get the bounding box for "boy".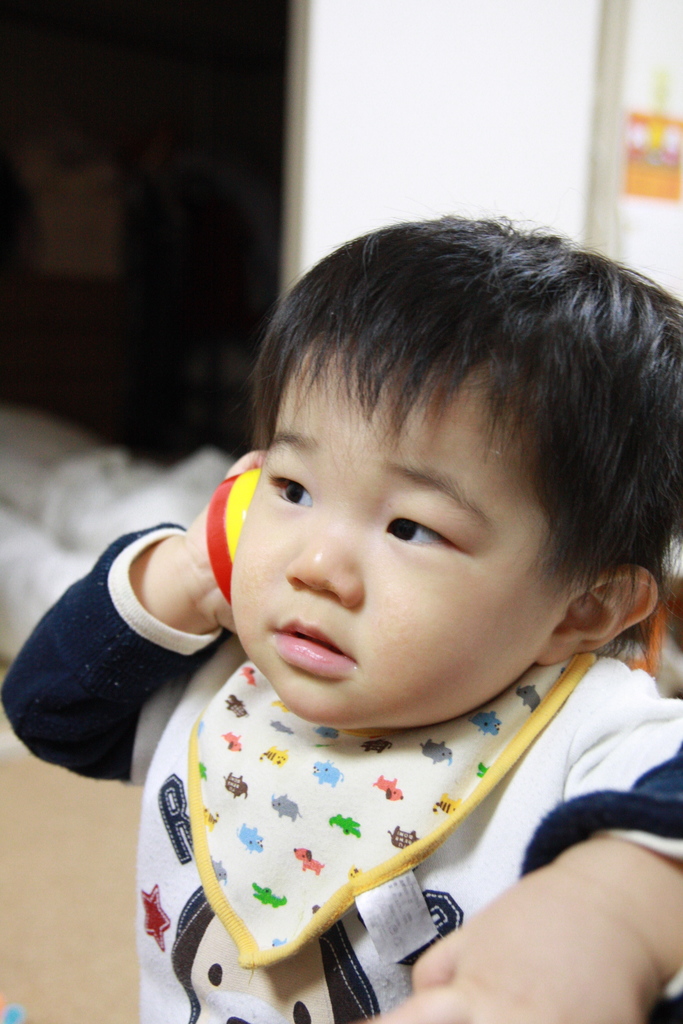
0:212:682:1023.
